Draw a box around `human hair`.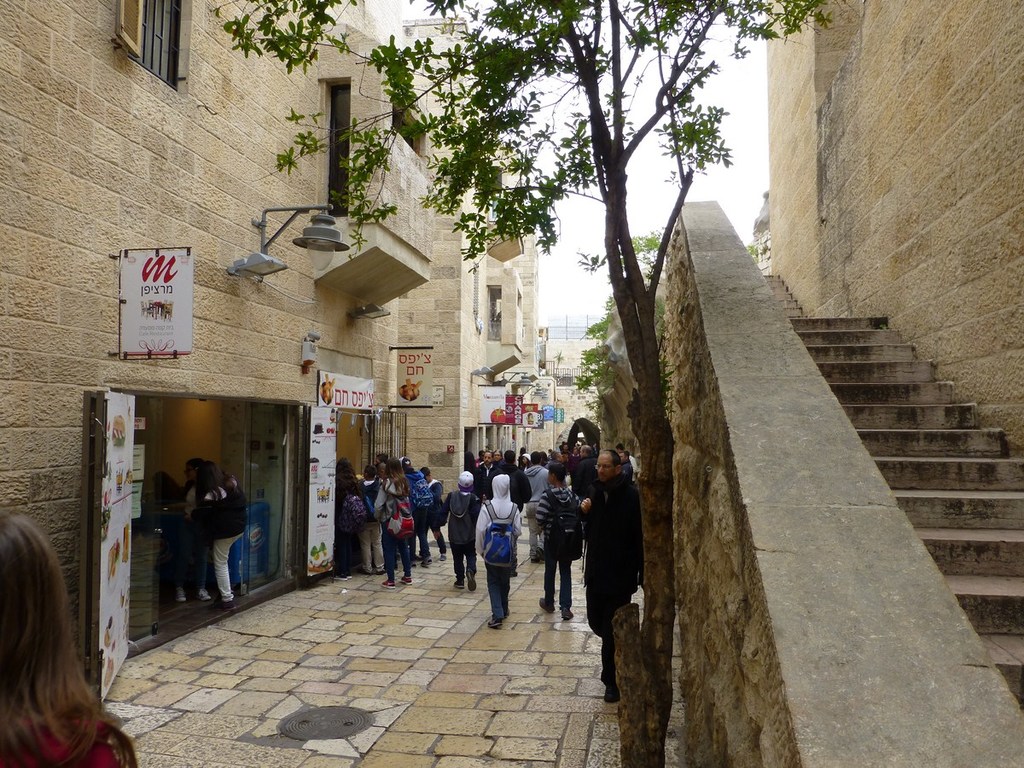
(336, 454, 361, 478).
